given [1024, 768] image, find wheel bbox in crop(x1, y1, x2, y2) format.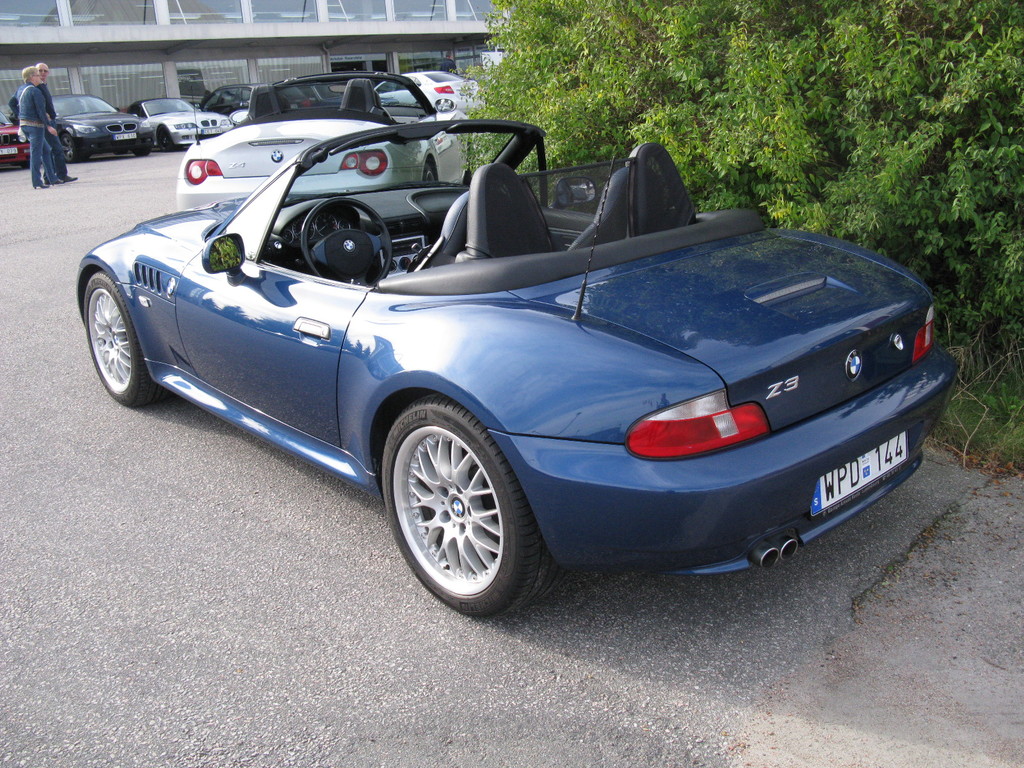
crop(62, 133, 82, 160).
